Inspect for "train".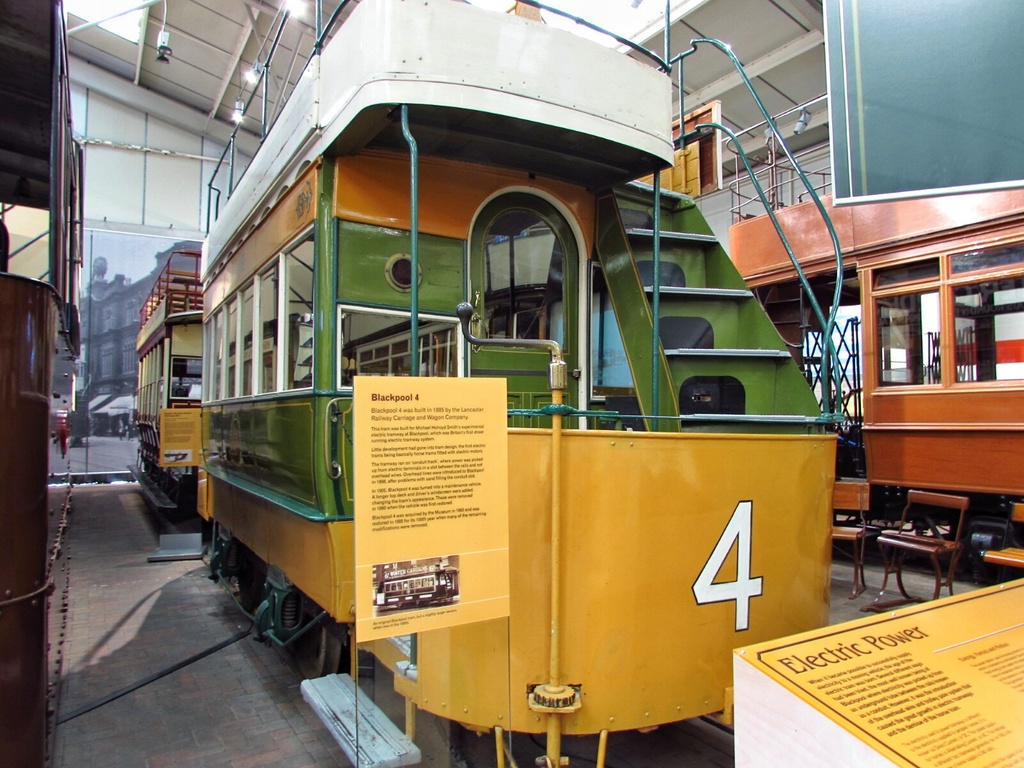
Inspection: box=[731, 93, 1023, 568].
